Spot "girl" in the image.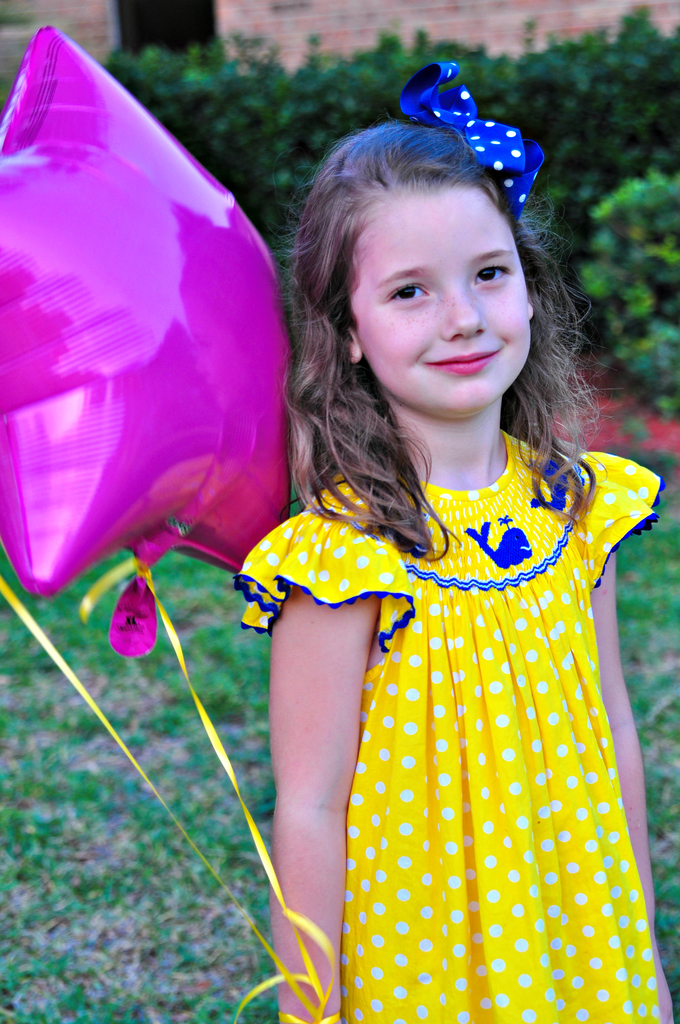
"girl" found at 220:111:675:1023.
